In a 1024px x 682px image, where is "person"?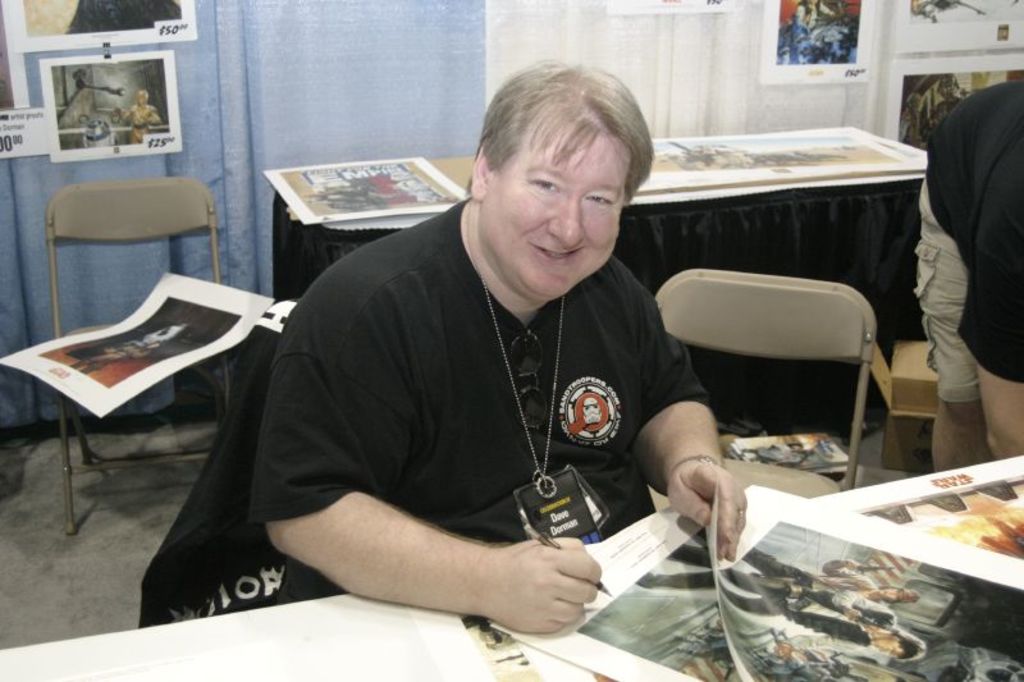
[913,79,1023,470].
